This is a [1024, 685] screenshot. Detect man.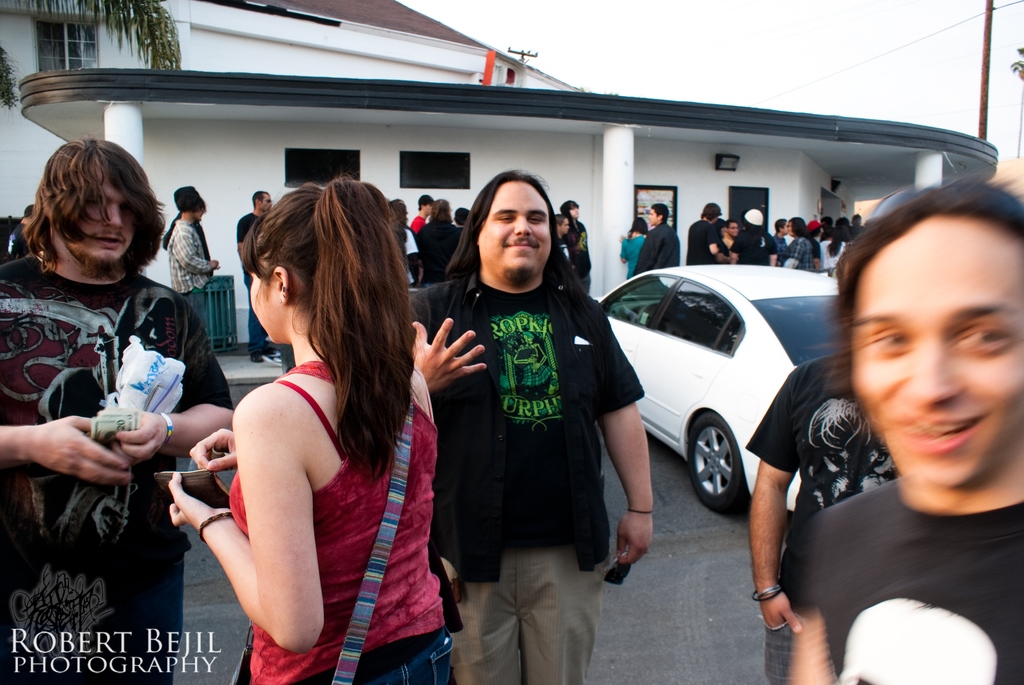
[559,200,592,290].
